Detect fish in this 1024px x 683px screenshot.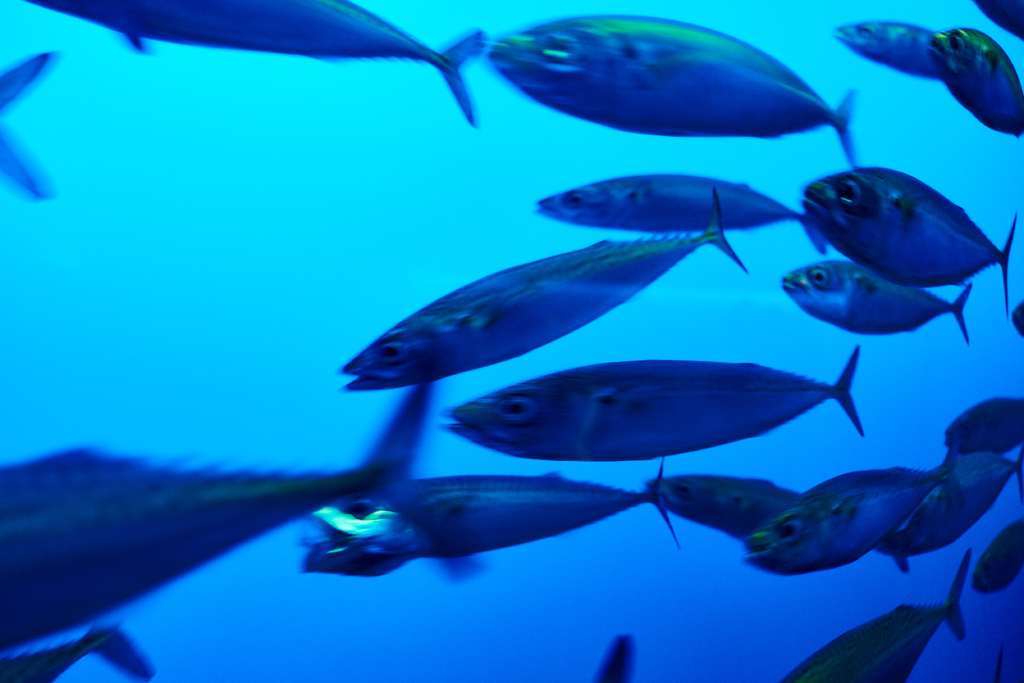
Detection: 881 448 1023 556.
